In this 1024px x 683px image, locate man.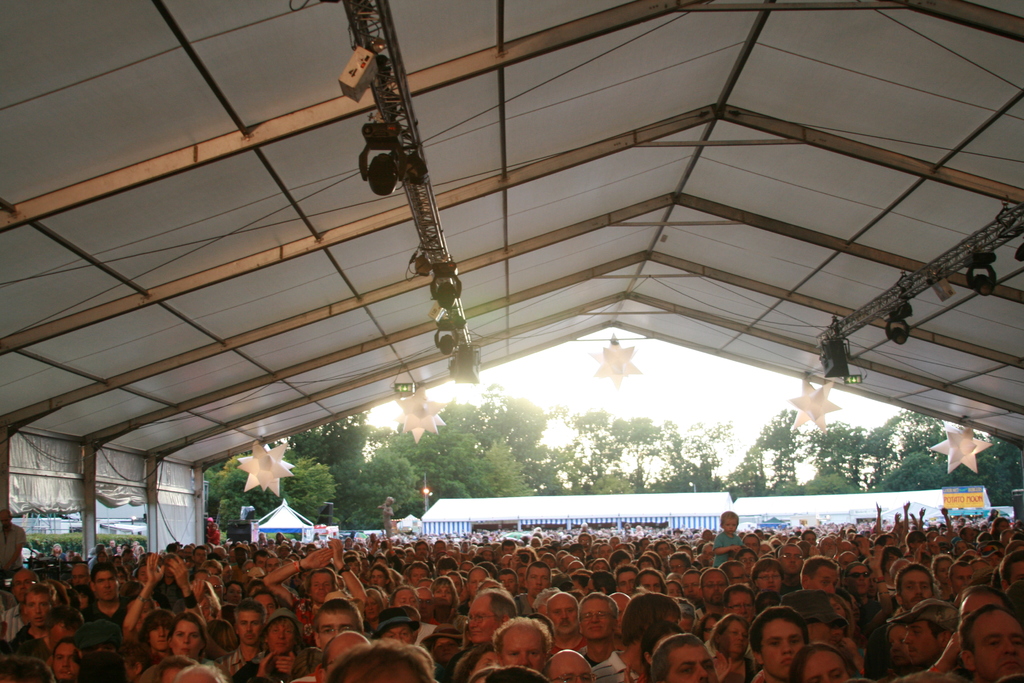
Bounding box: x1=959, y1=607, x2=1023, y2=682.
